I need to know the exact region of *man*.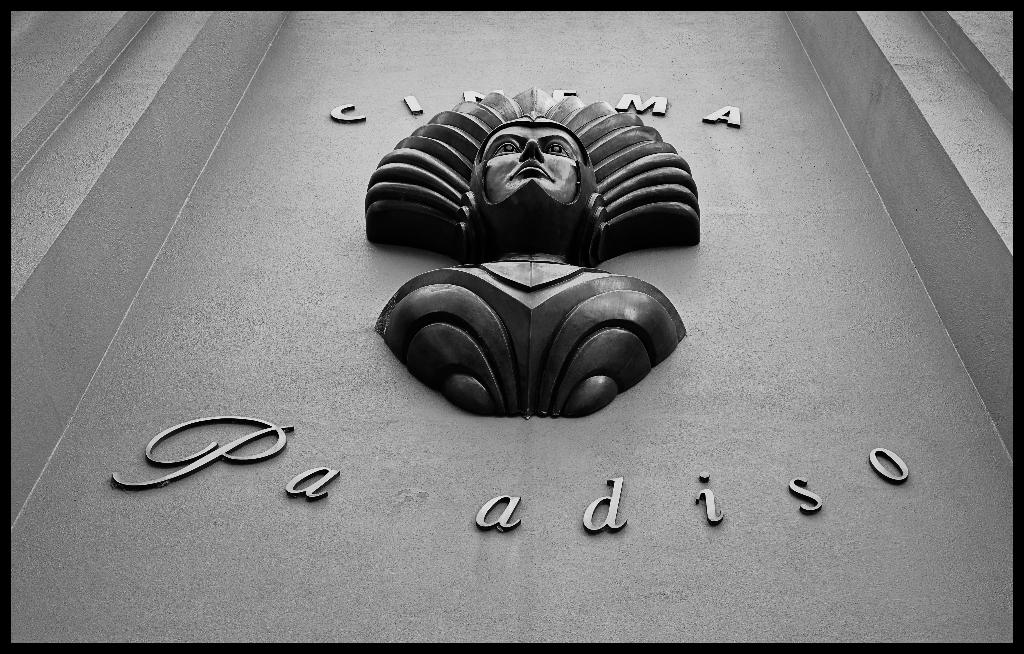
Region: rect(340, 76, 691, 448).
